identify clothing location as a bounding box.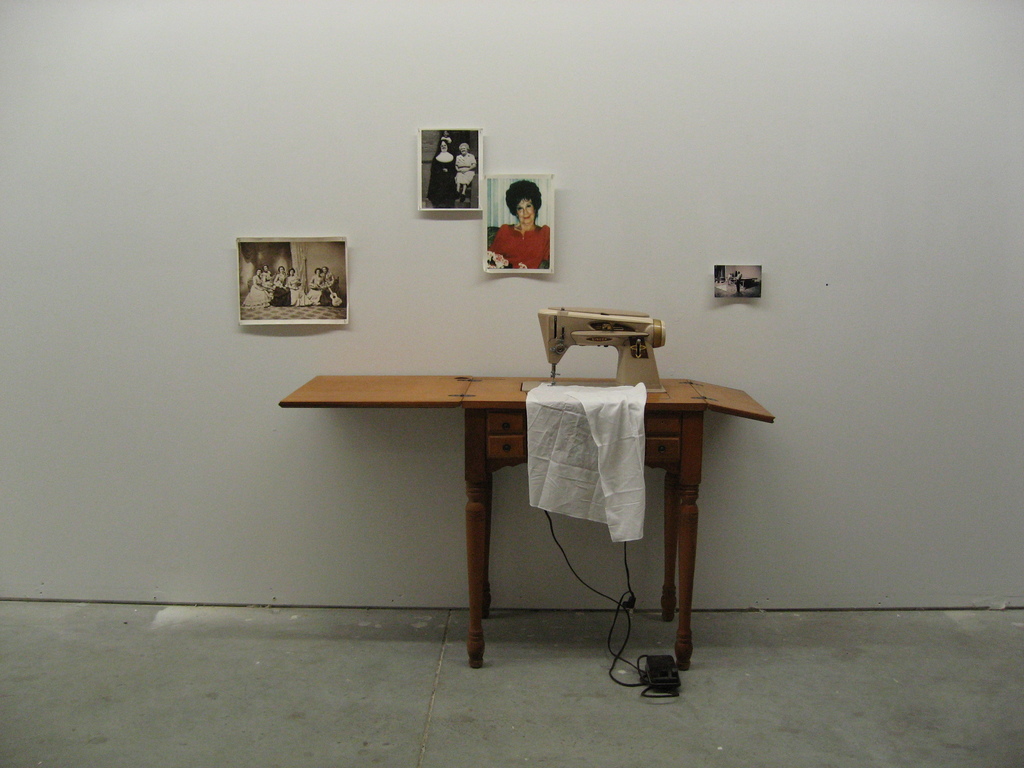
[484, 218, 551, 270].
